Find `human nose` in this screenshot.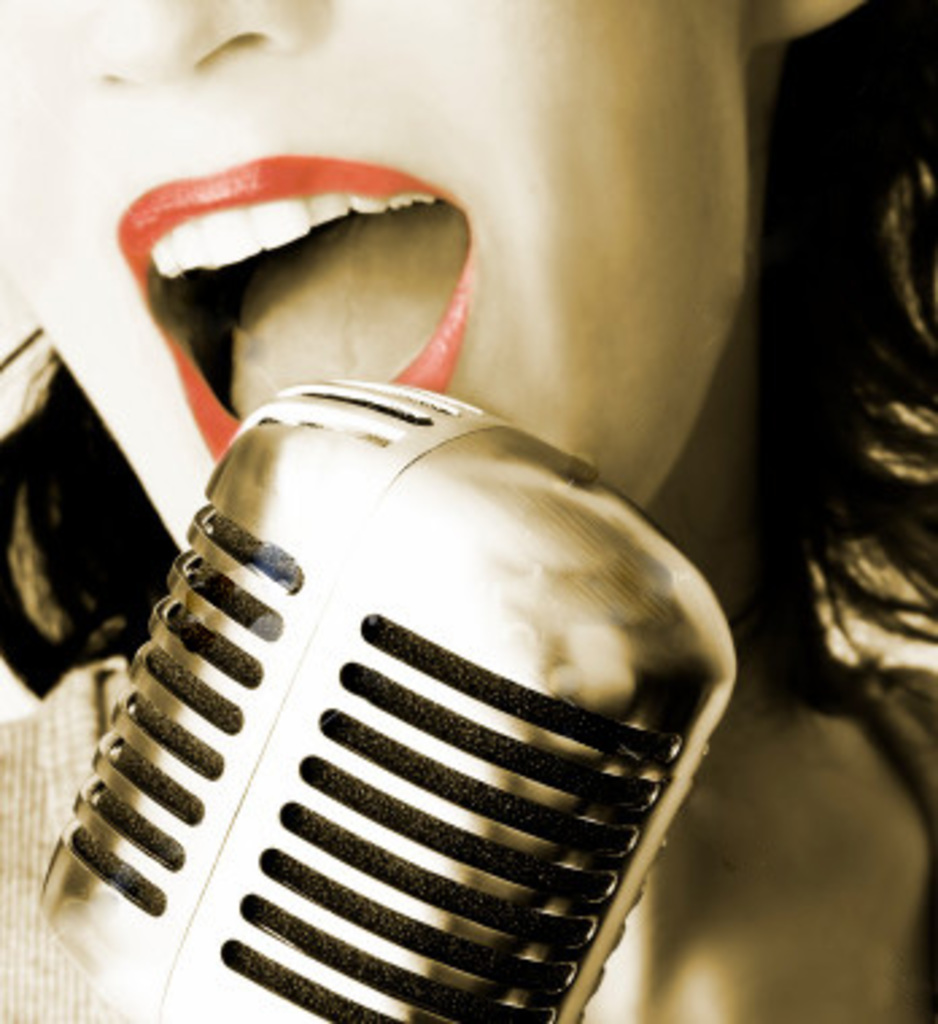
The bounding box for `human nose` is (97,0,318,84).
